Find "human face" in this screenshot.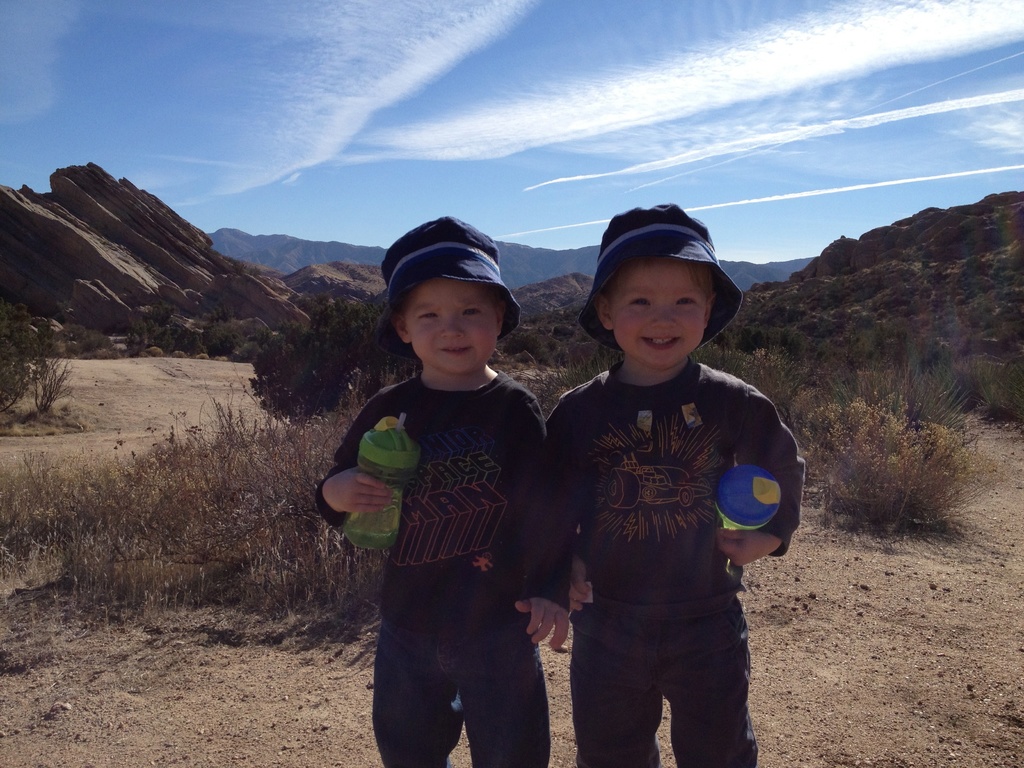
The bounding box for "human face" is x1=408 y1=277 x2=499 y2=373.
